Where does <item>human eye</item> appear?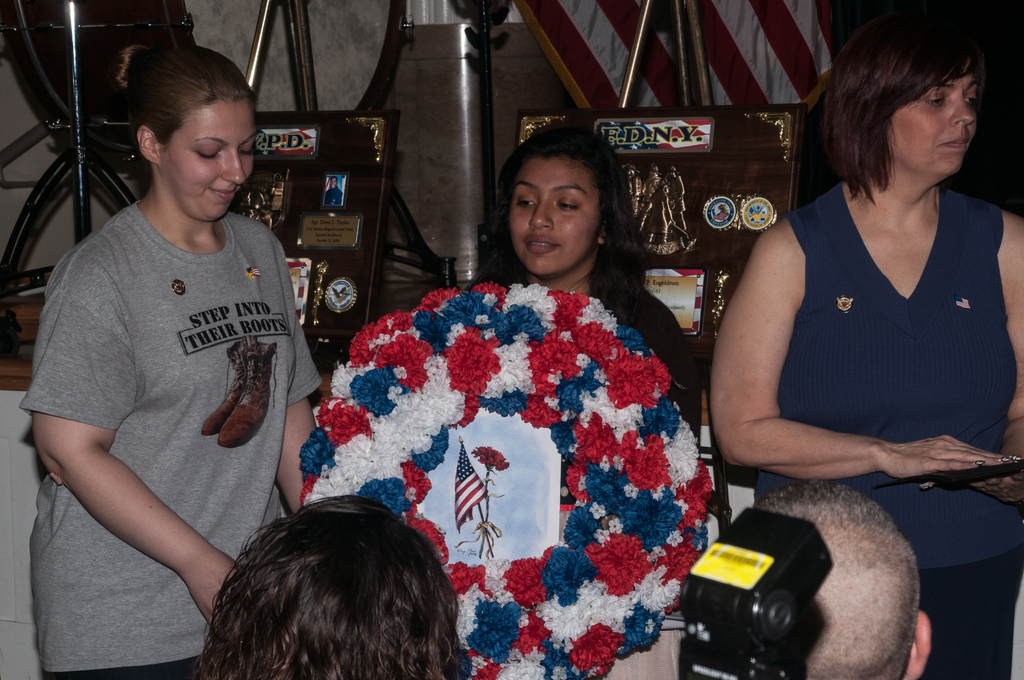
Appears at x1=963 y1=93 x2=974 y2=106.
